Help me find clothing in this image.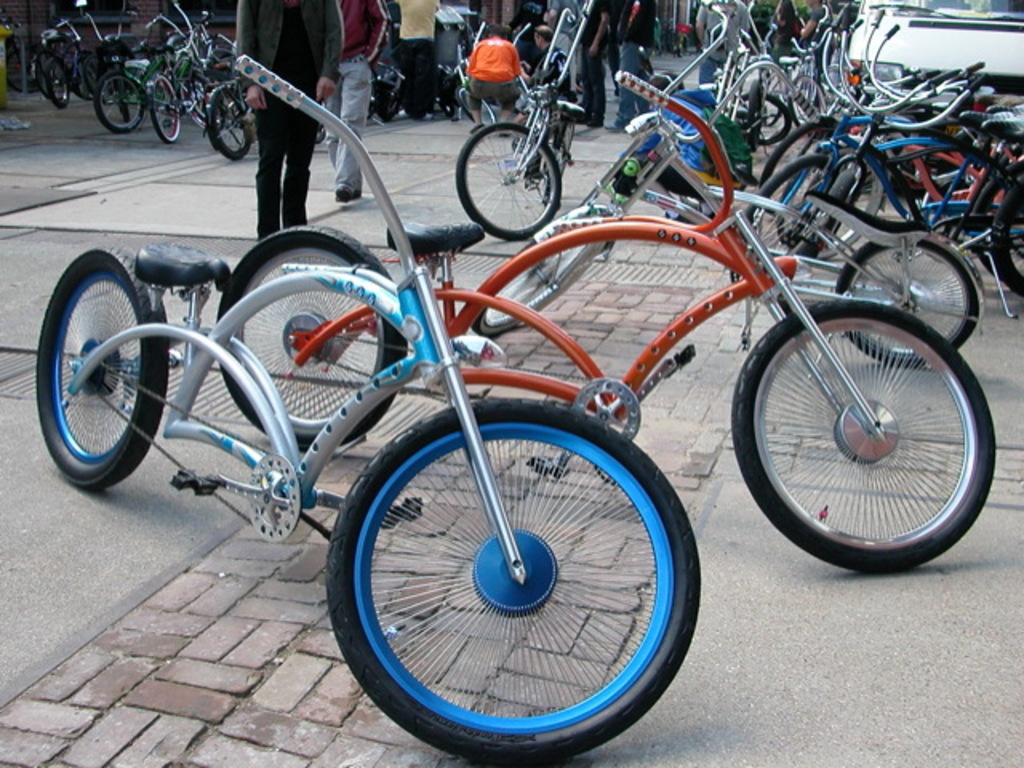
Found it: rect(691, 2, 746, 98).
